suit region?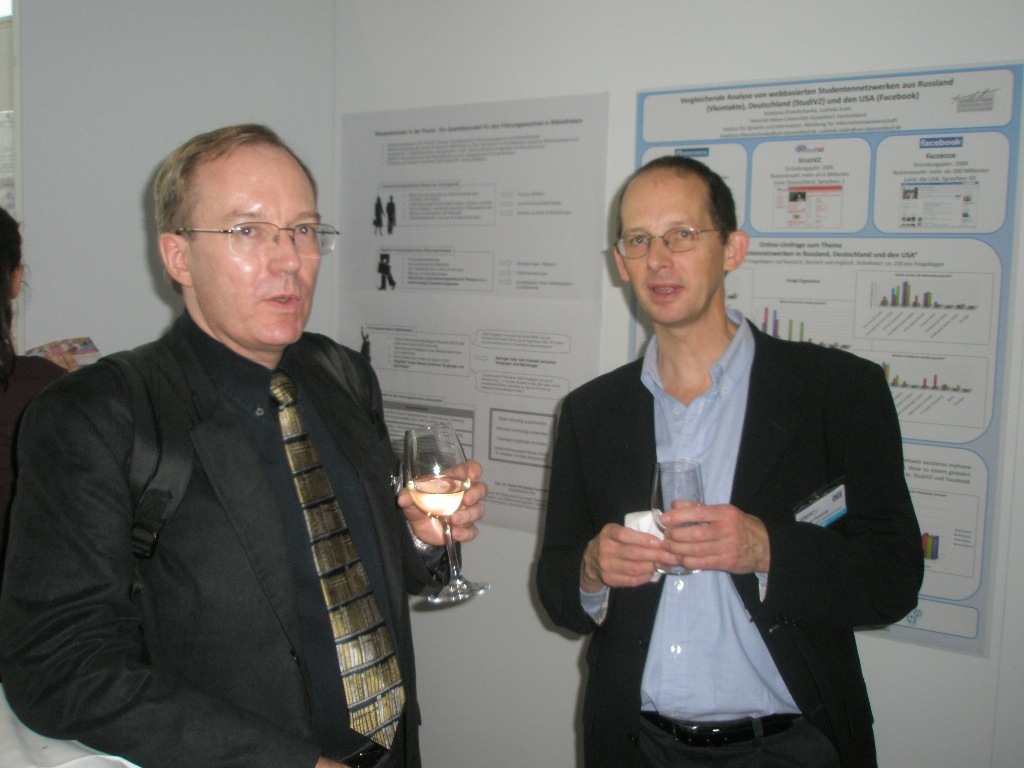
(0, 314, 465, 767)
